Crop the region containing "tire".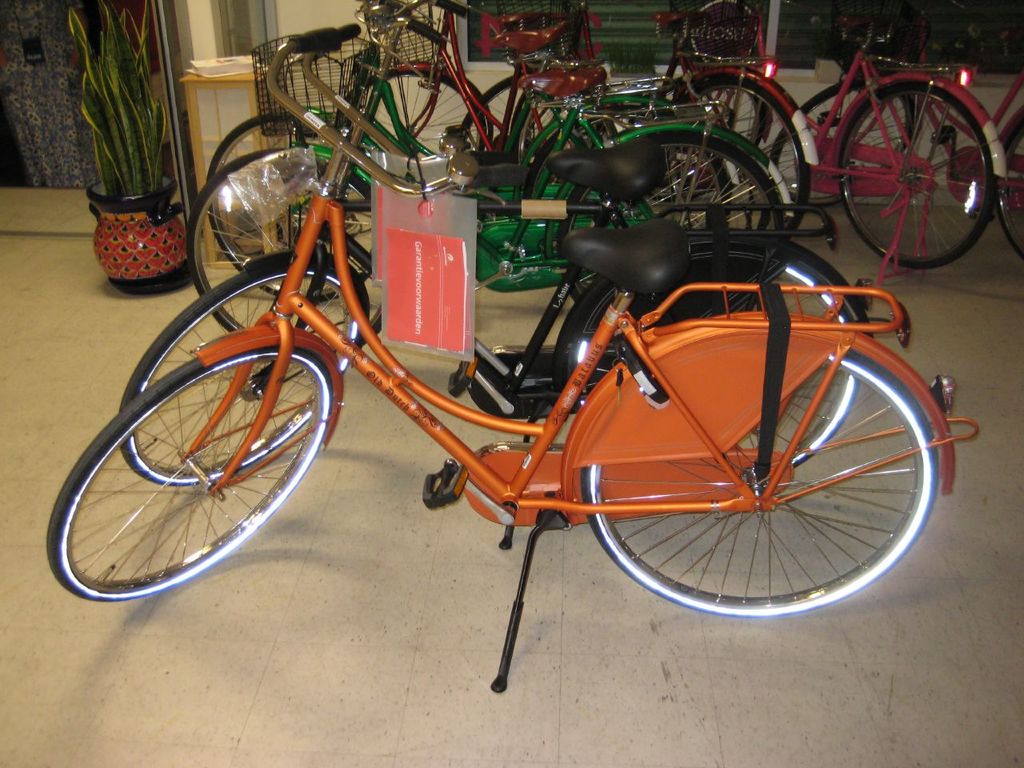
Crop region: {"x1": 48, "y1": 332, "x2": 342, "y2": 604}.
